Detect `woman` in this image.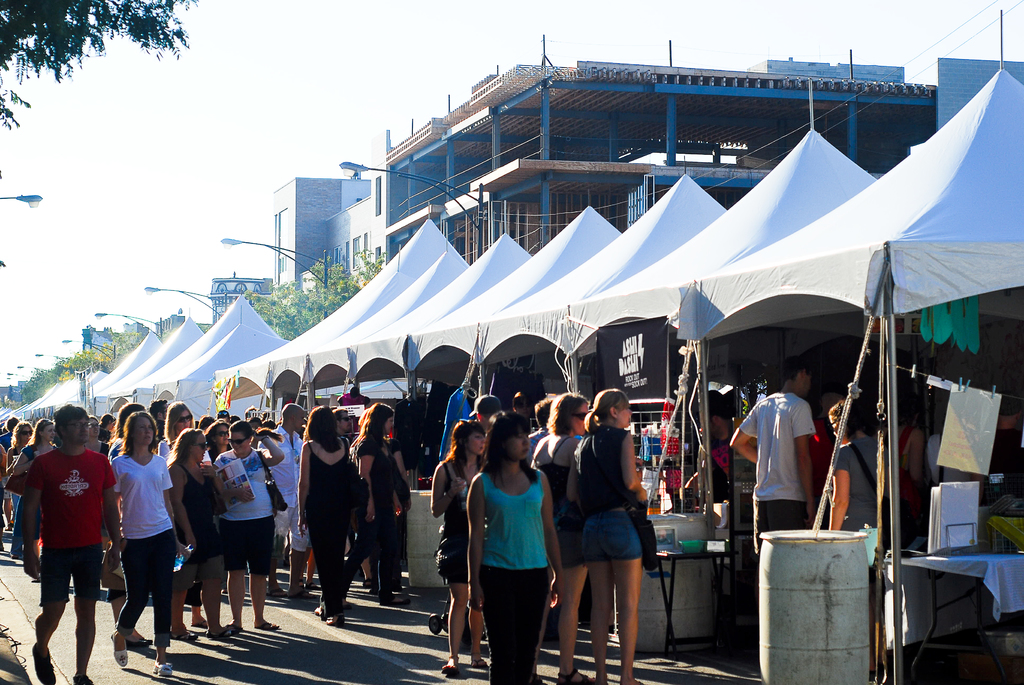
Detection: (160,398,217,544).
